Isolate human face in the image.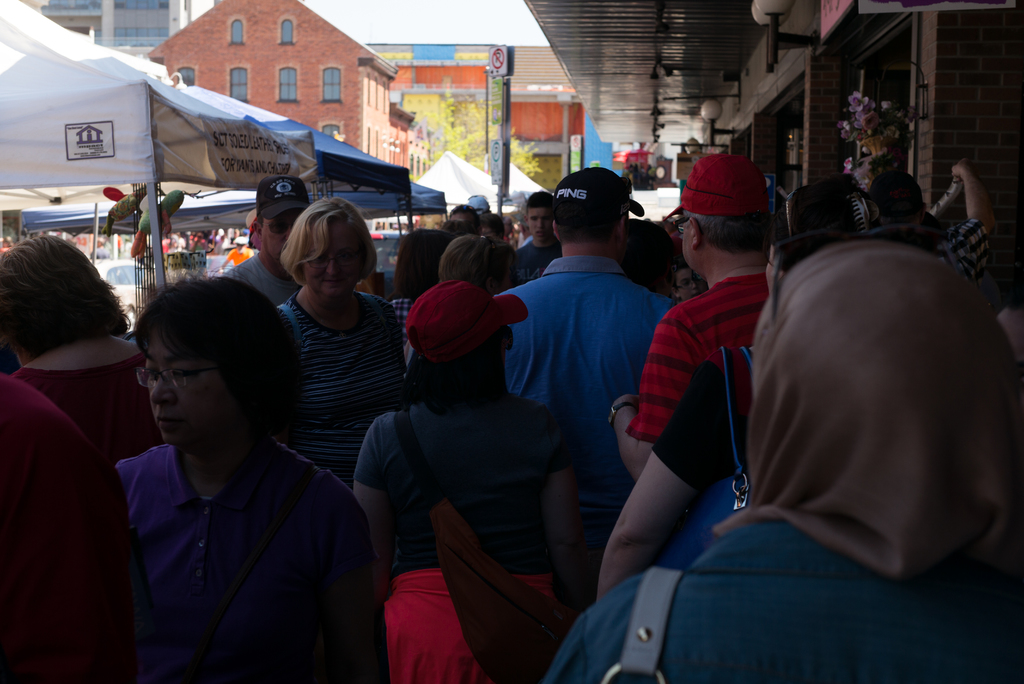
Isolated region: bbox(307, 216, 371, 297).
